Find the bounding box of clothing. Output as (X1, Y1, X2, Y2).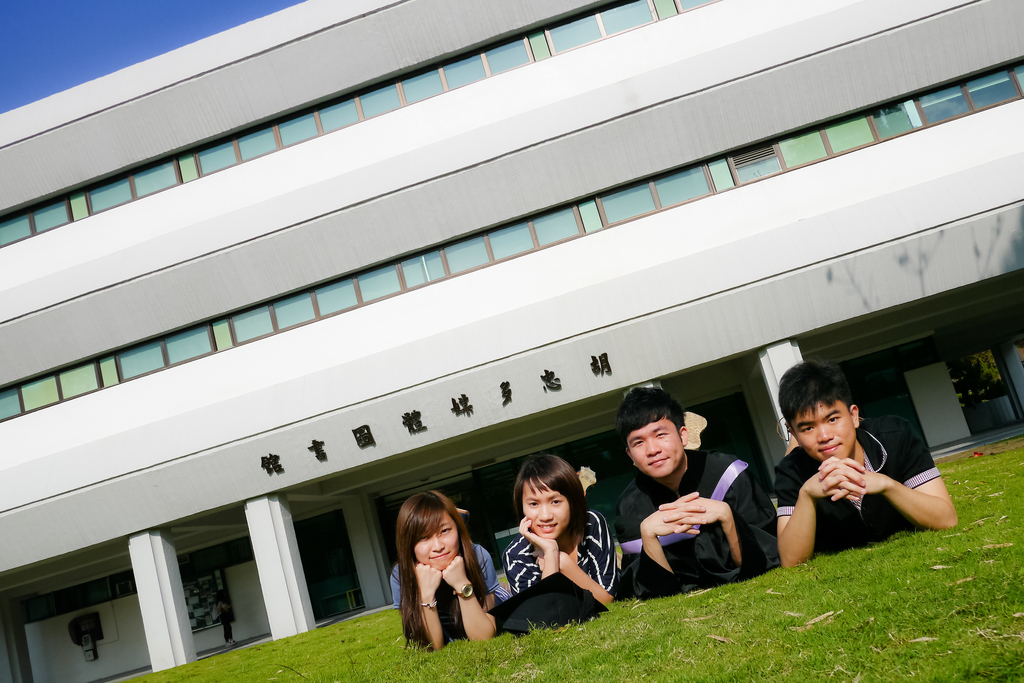
(504, 513, 621, 623).
